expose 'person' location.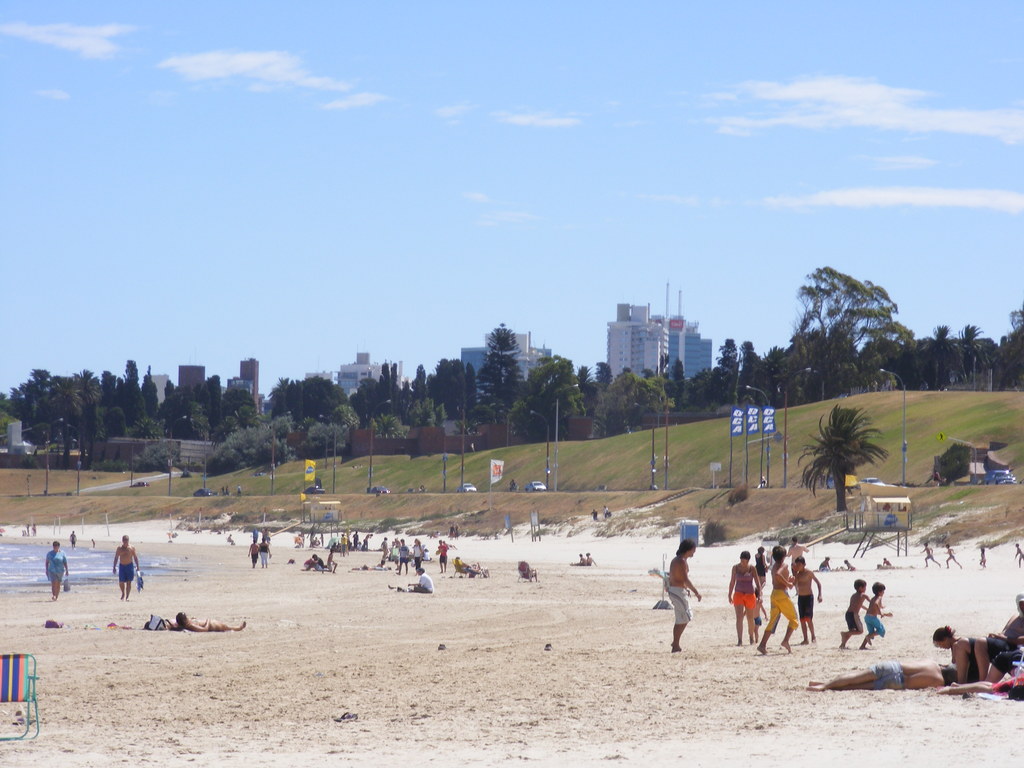
Exposed at [x1=1012, y1=542, x2=1023, y2=567].
